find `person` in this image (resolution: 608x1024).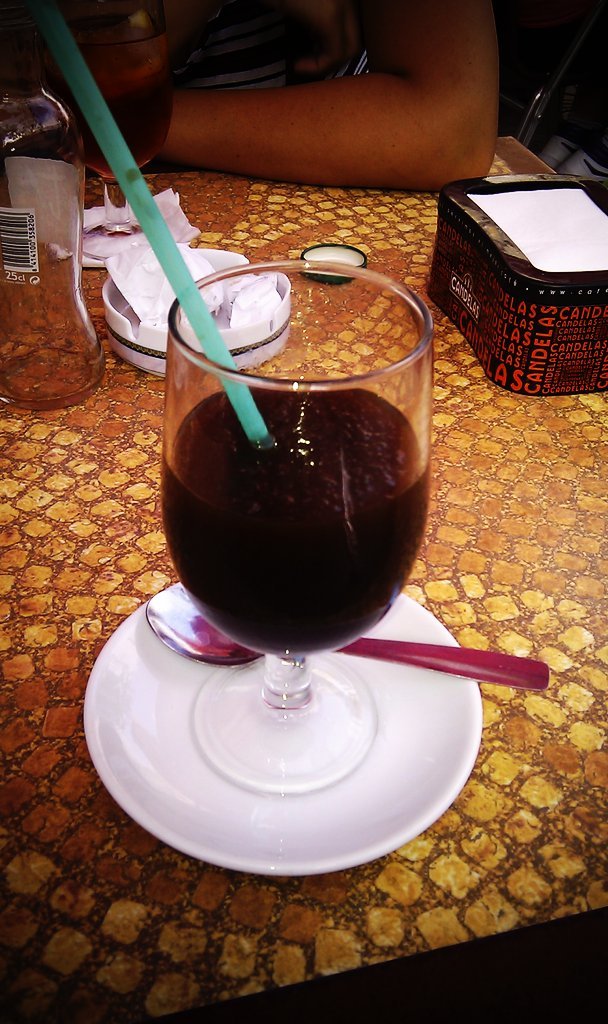
select_region(107, 0, 502, 229).
